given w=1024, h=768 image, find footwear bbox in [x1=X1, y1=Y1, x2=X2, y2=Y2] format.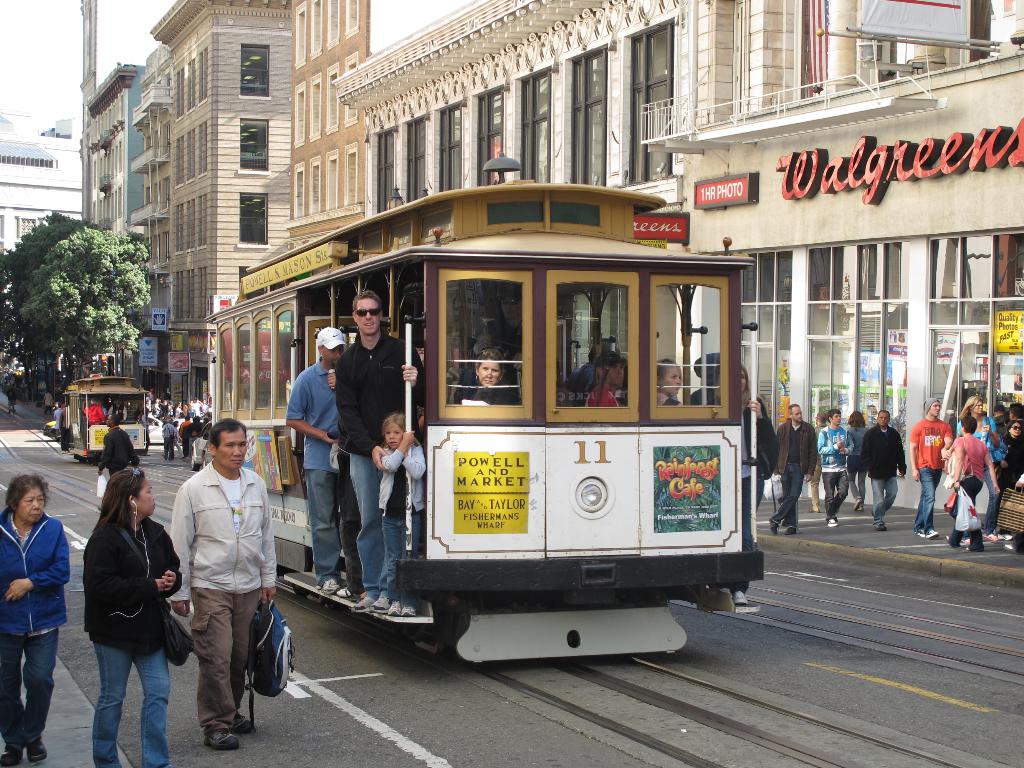
[x1=826, y1=516, x2=839, y2=530].
